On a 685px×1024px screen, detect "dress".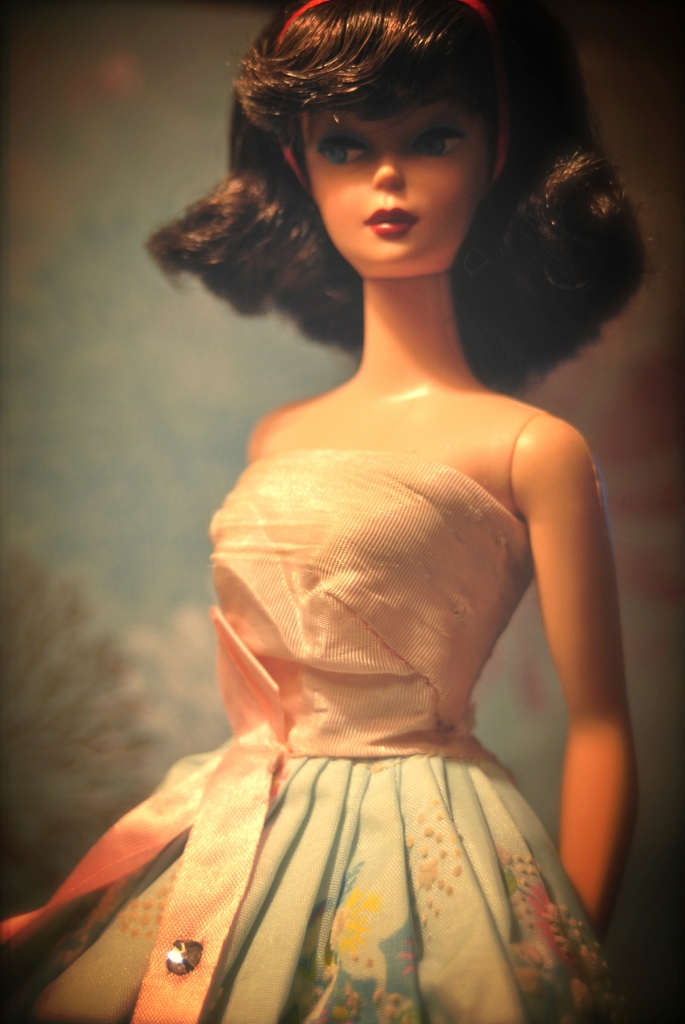
(x1=0, y1=442, x2=641, y2=1023).
